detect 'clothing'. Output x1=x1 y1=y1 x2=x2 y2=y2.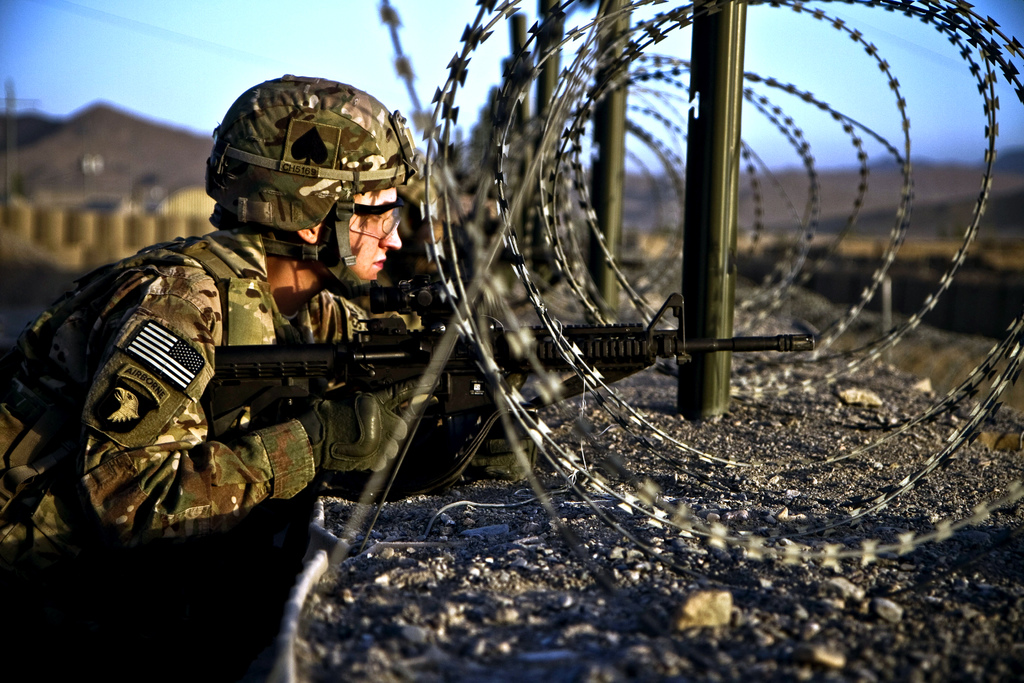
x1=0 y1=215 x2=409 y2=634.
